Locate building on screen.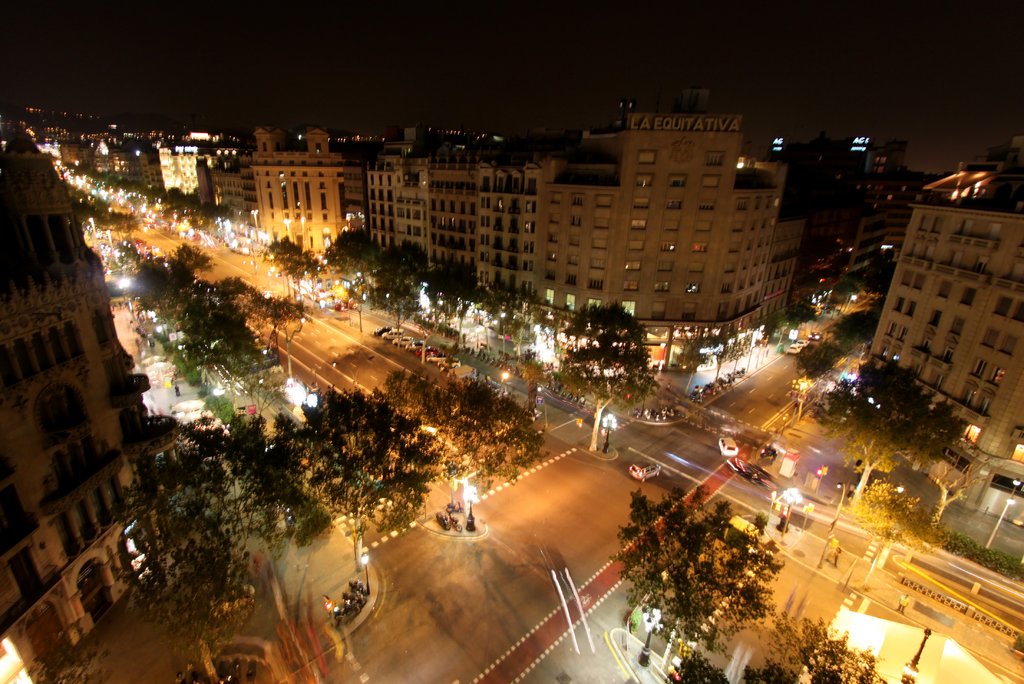
On screen at <region>867, 140, 1023, 529</region>.
